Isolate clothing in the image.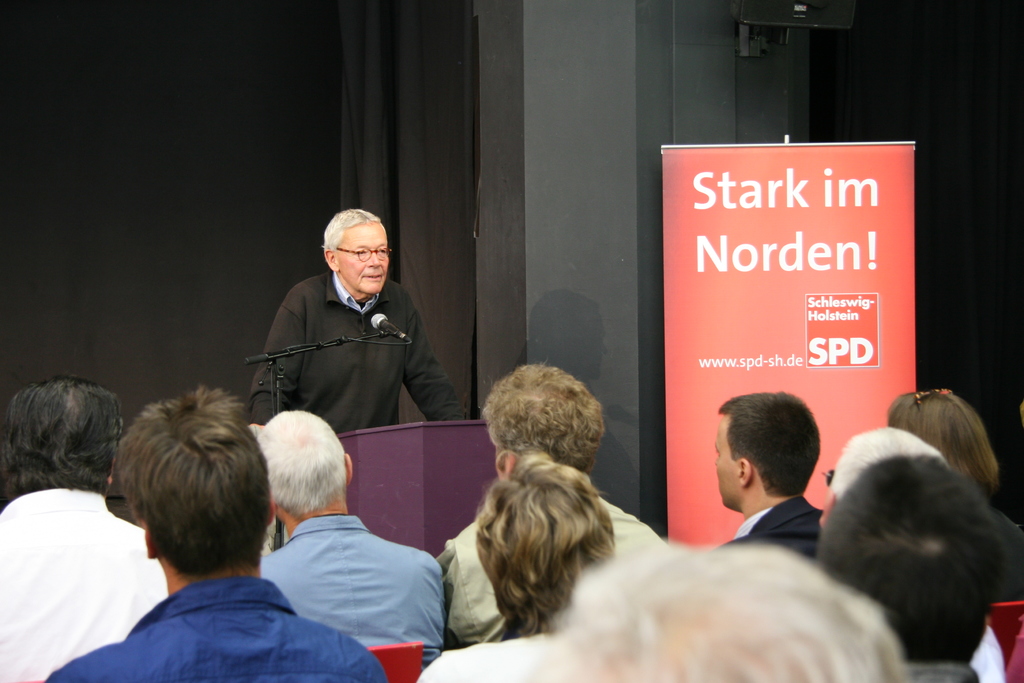
Isolated region: select_region(44, 575, 390, 682).
